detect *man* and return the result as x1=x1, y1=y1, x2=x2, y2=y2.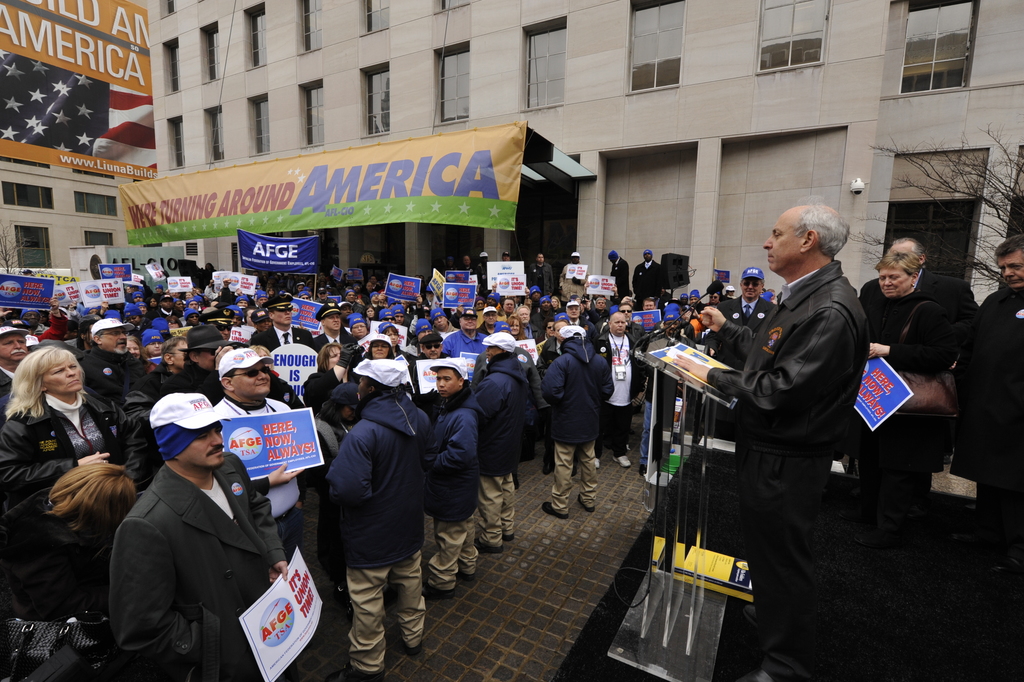
x1=689, y1=288, x2=699, y2=307.
